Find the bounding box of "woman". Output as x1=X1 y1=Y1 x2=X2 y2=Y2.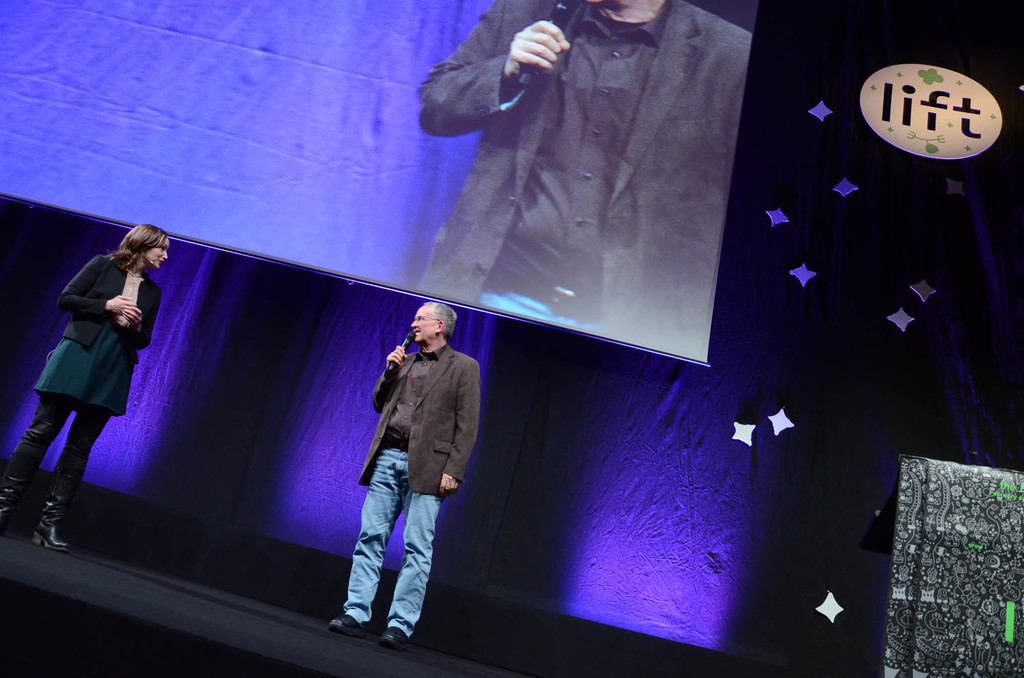
x1=4 y1=201 x2=175 y2=515.
